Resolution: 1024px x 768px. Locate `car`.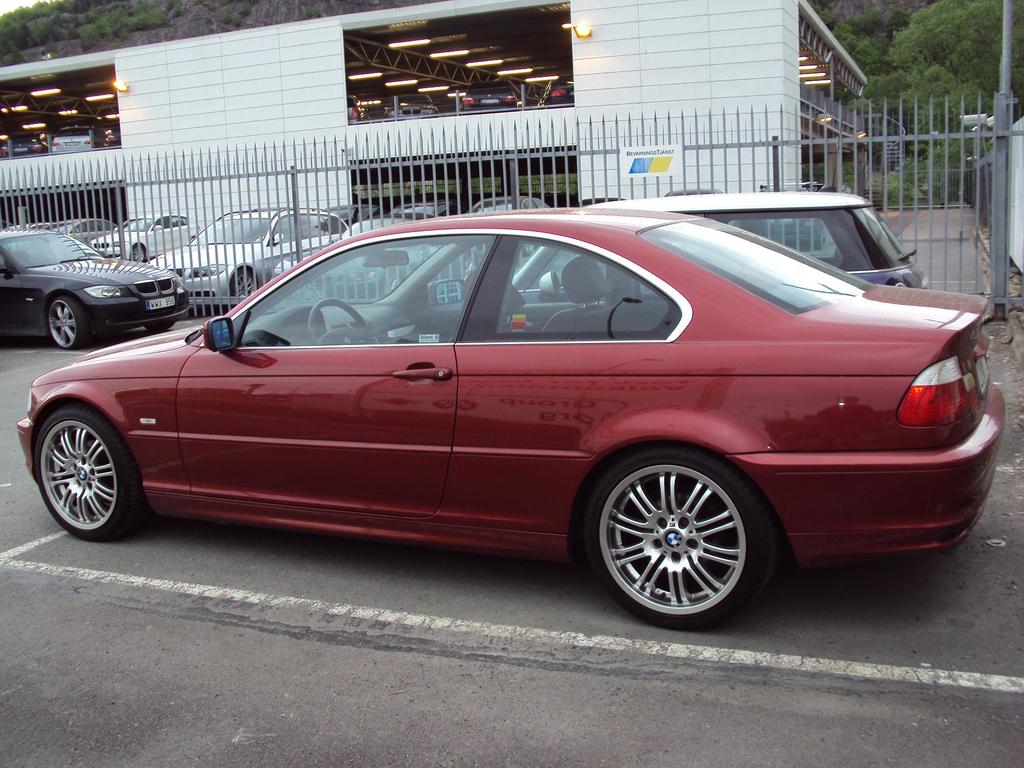
left=90, top=209, right=195, bottom=271.
